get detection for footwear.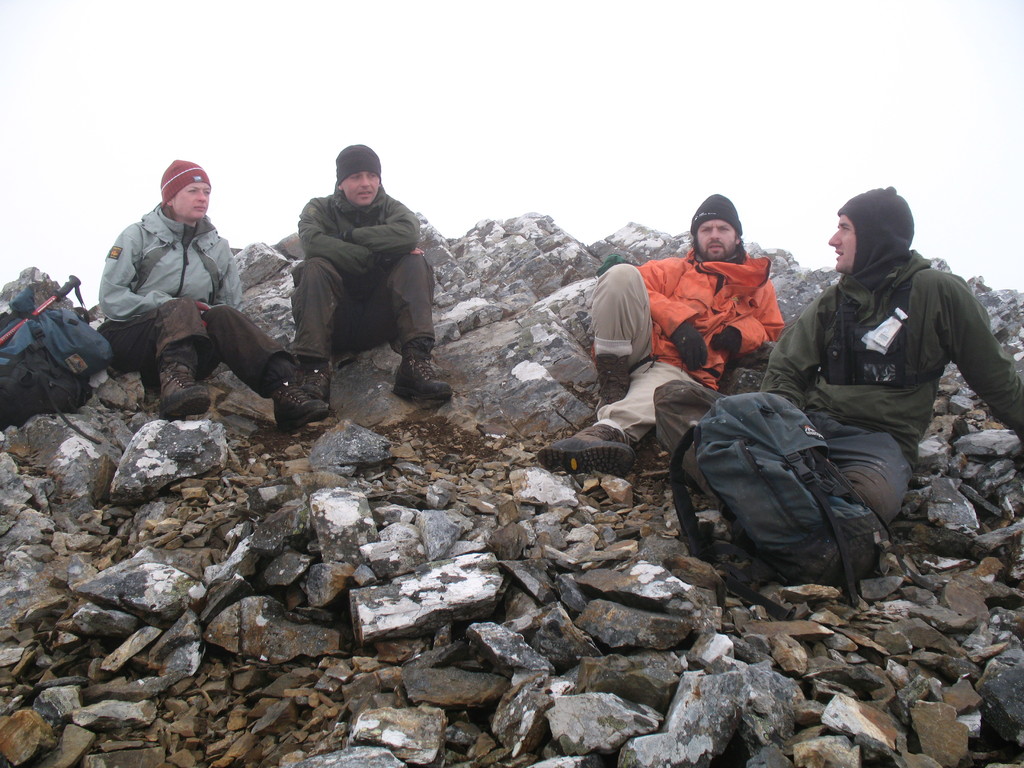
Detection: (533, 419, 630, 476).
